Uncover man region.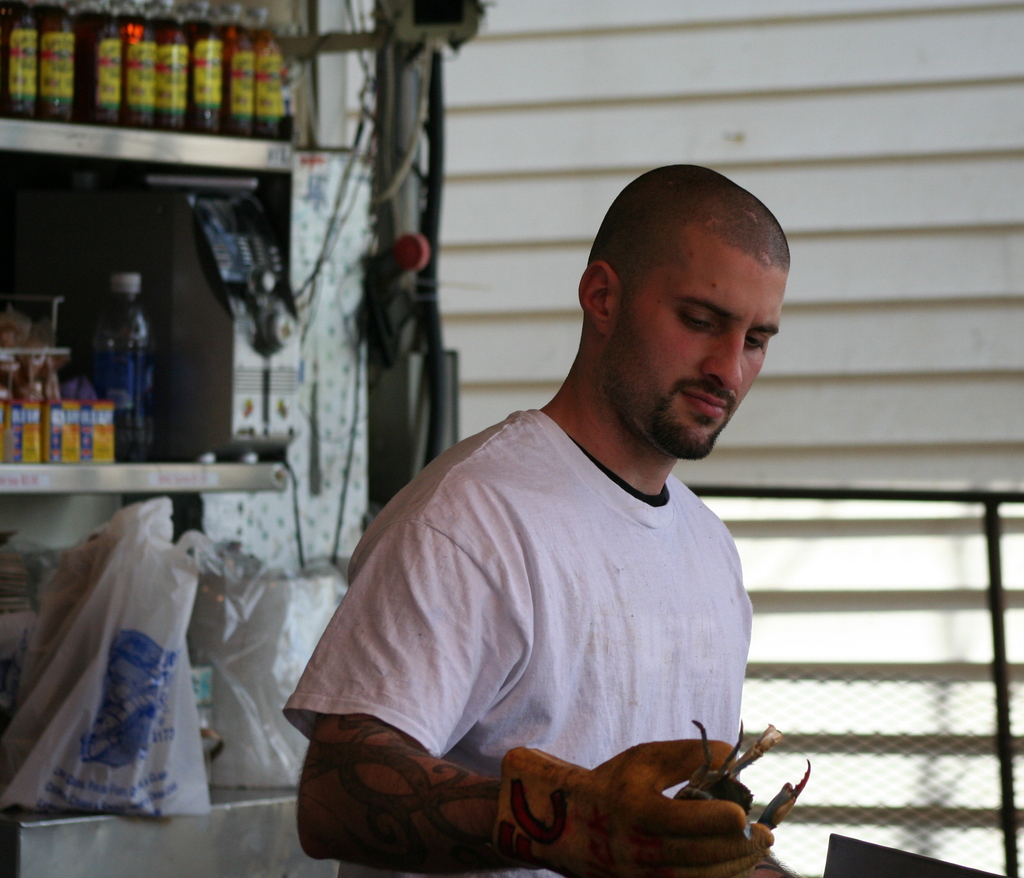
Uncovered: x1=320, y1=129, x2=794, y2=877.
